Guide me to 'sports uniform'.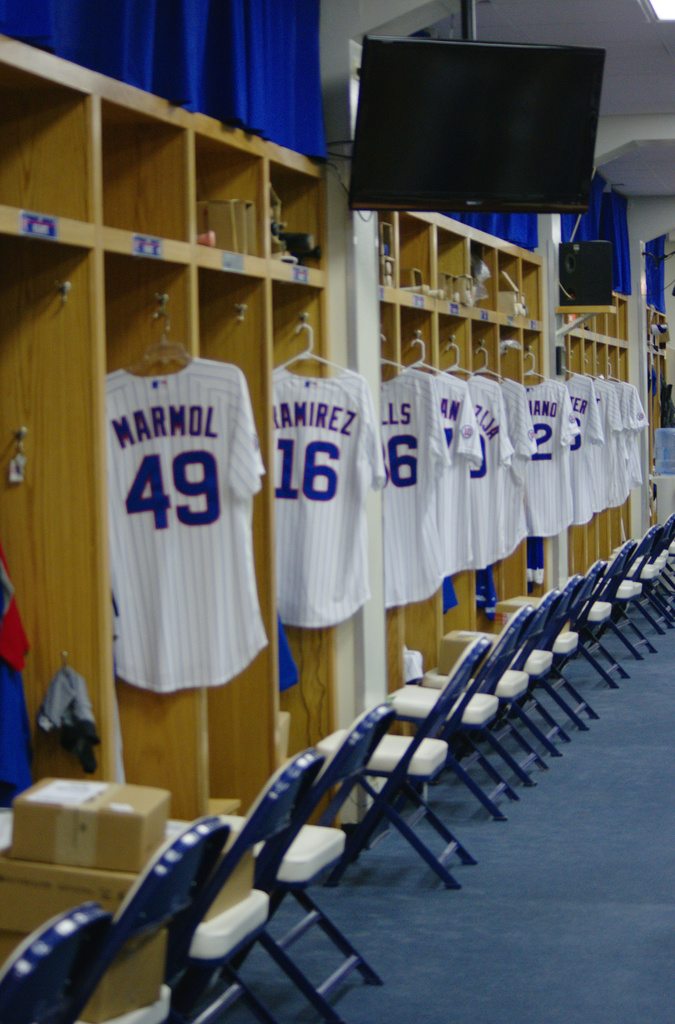
Guidance: [left=275, top=351, right=378, bottom=627].
